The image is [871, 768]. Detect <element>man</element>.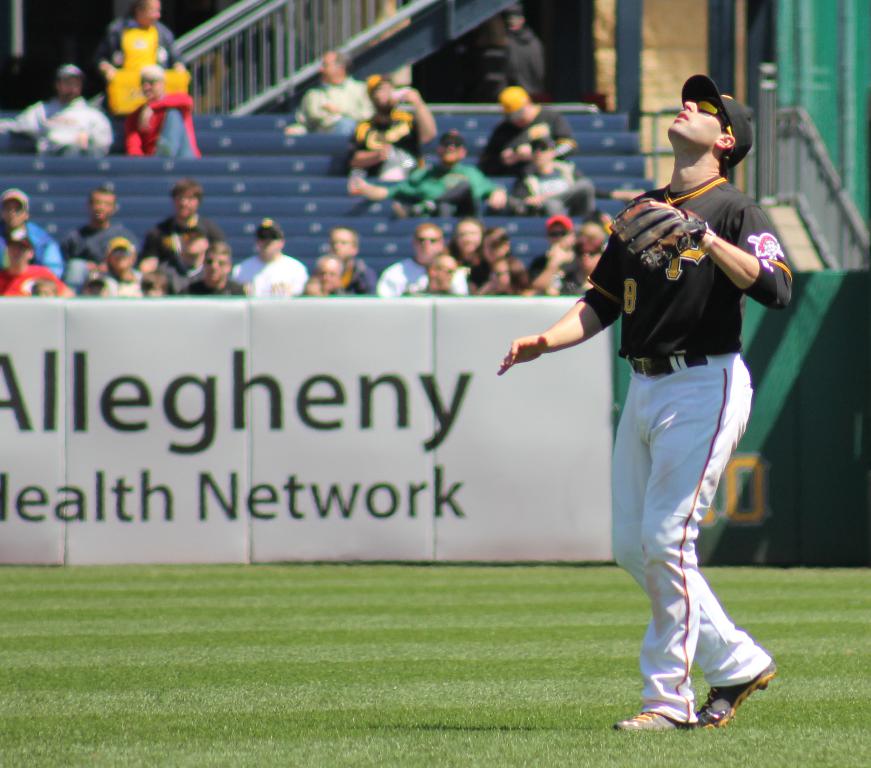
Detection: pyautogui.locateOnScreen(326, 75, 439, 178).
